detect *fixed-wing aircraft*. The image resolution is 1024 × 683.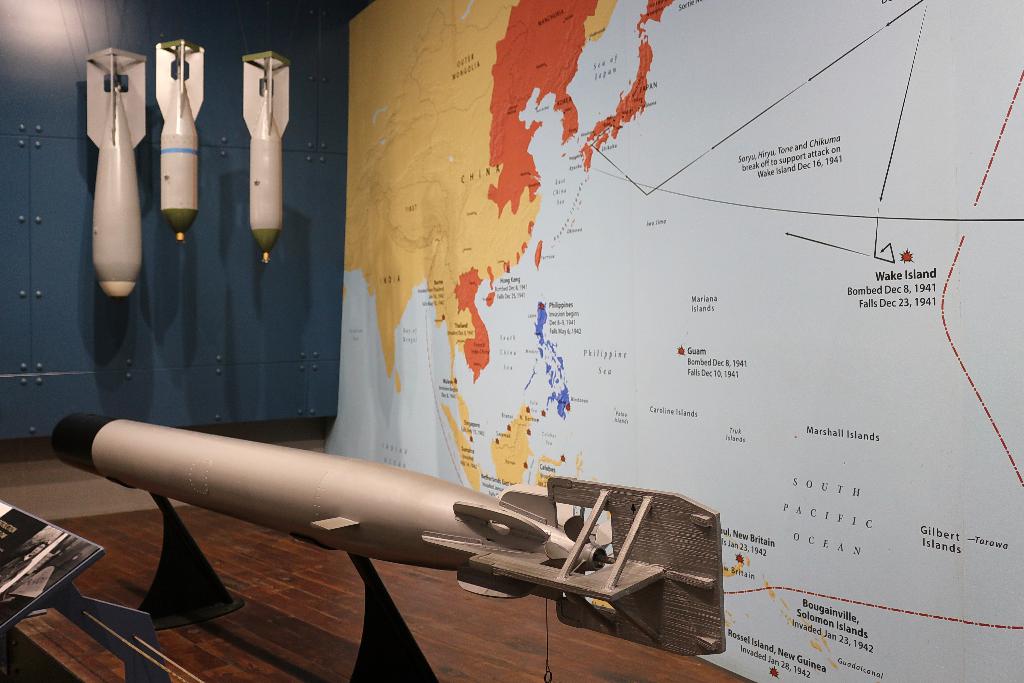
detection(155, 37, 206, 244).
